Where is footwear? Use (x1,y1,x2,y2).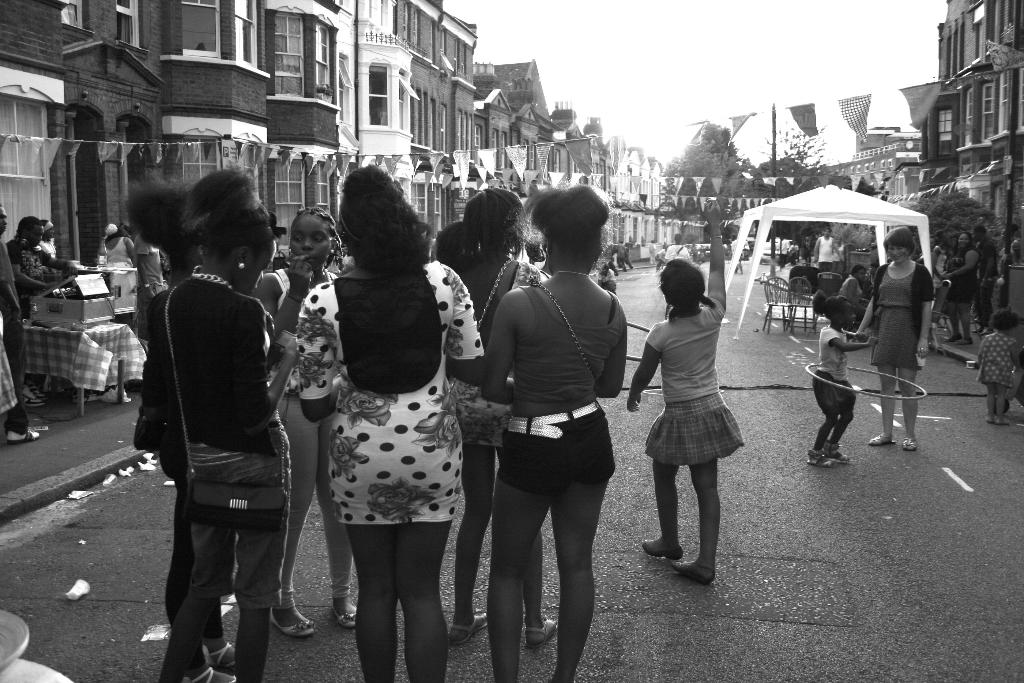
(984,415,1013,427).
